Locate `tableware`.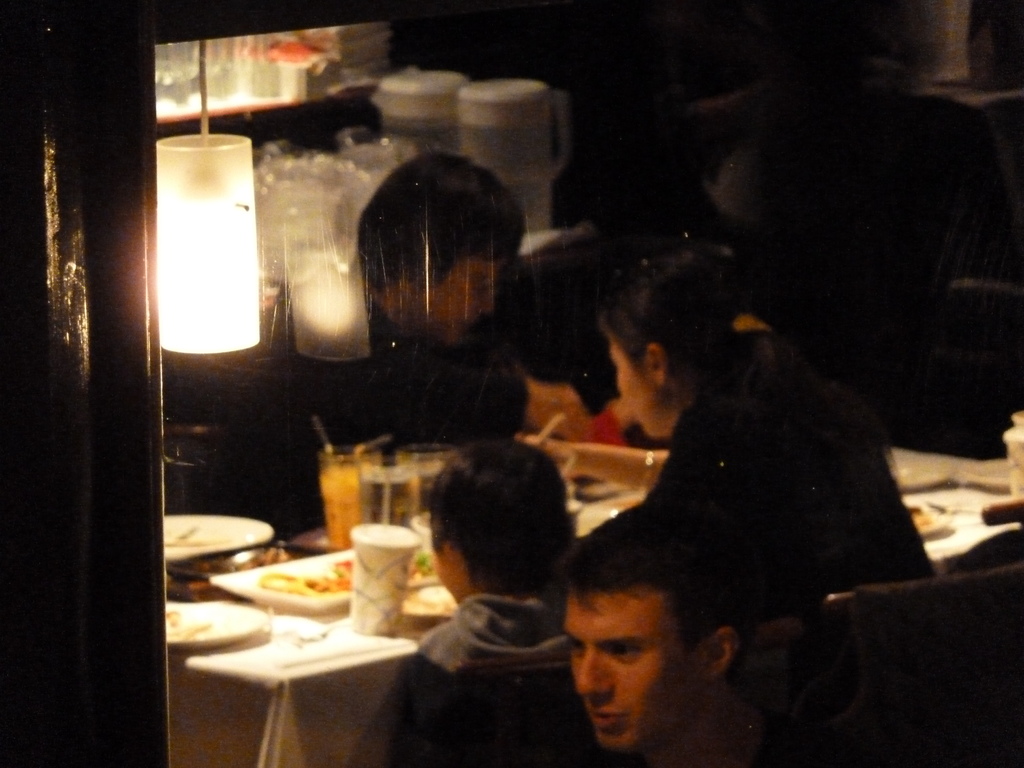
Bounding box: [157,595,271,653].
